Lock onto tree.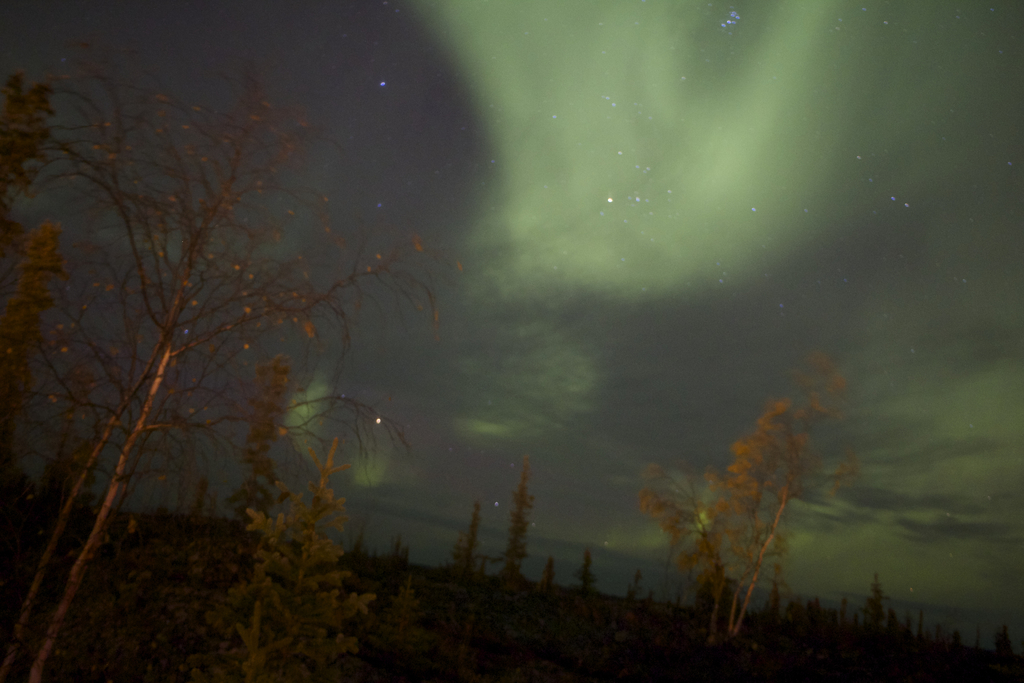
Locked: BBox(31, 31, 393, 641).
